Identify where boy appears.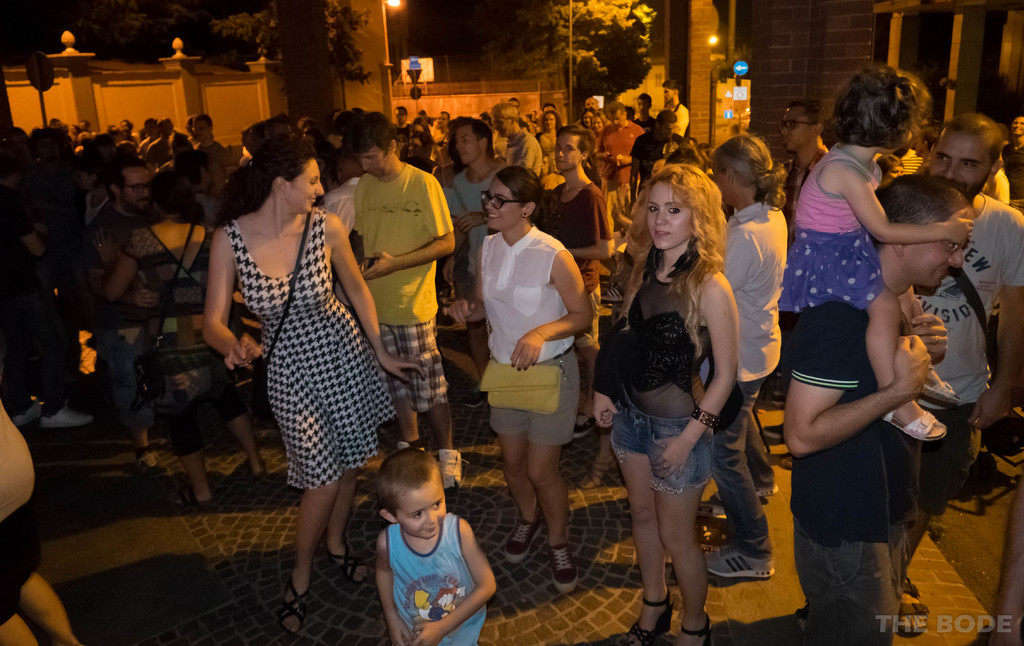
Appears at [left=776, top=97, right=828, bottom=249].
